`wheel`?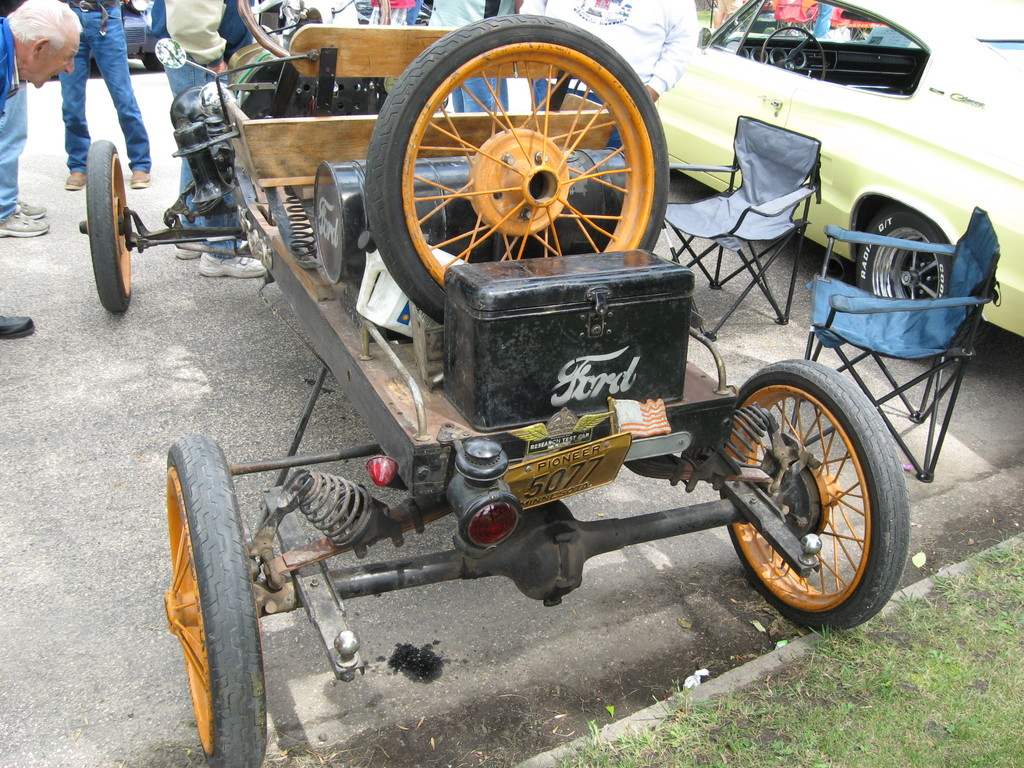
x1=351, y1=35, x2=672, y2=282
